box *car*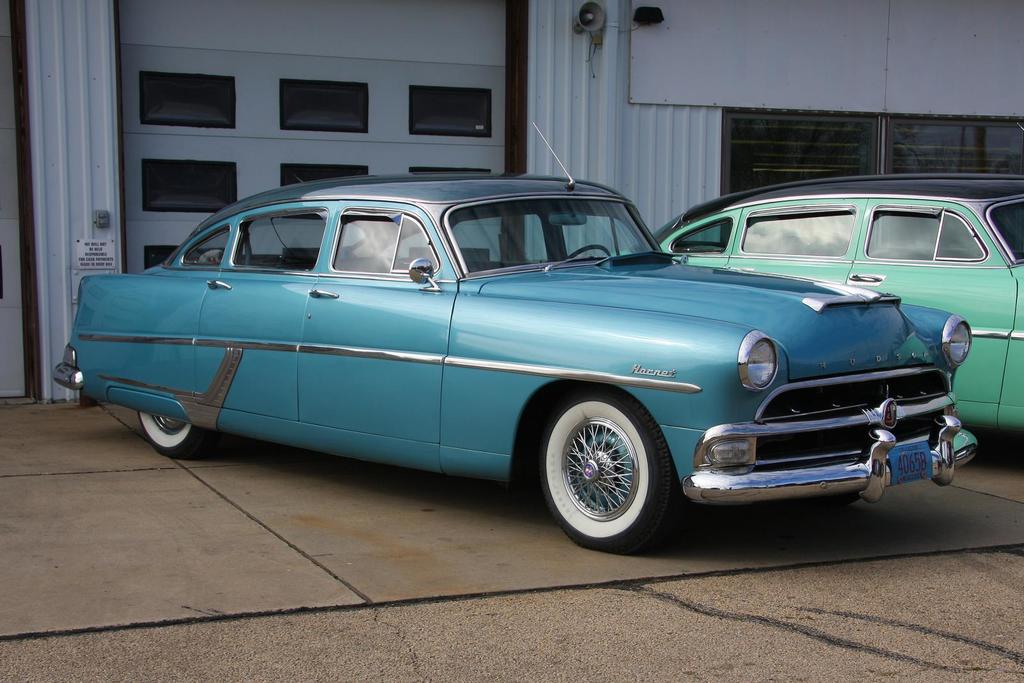
614,163,1023,438
